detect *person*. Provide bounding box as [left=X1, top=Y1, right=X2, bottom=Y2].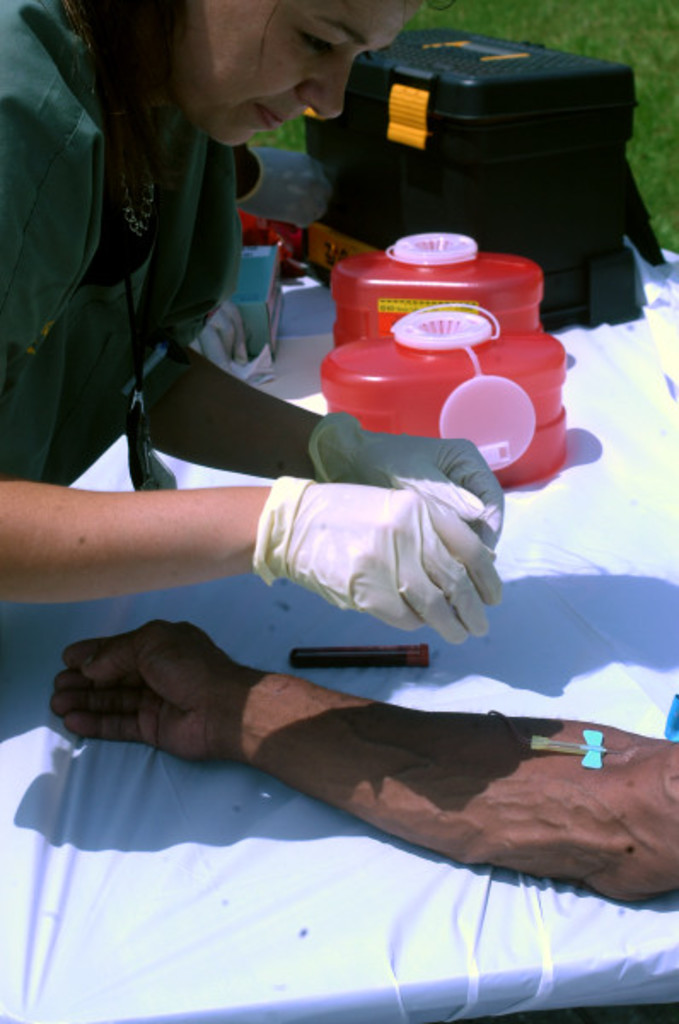
[left=51, top=614, right=677, bottom=906].
